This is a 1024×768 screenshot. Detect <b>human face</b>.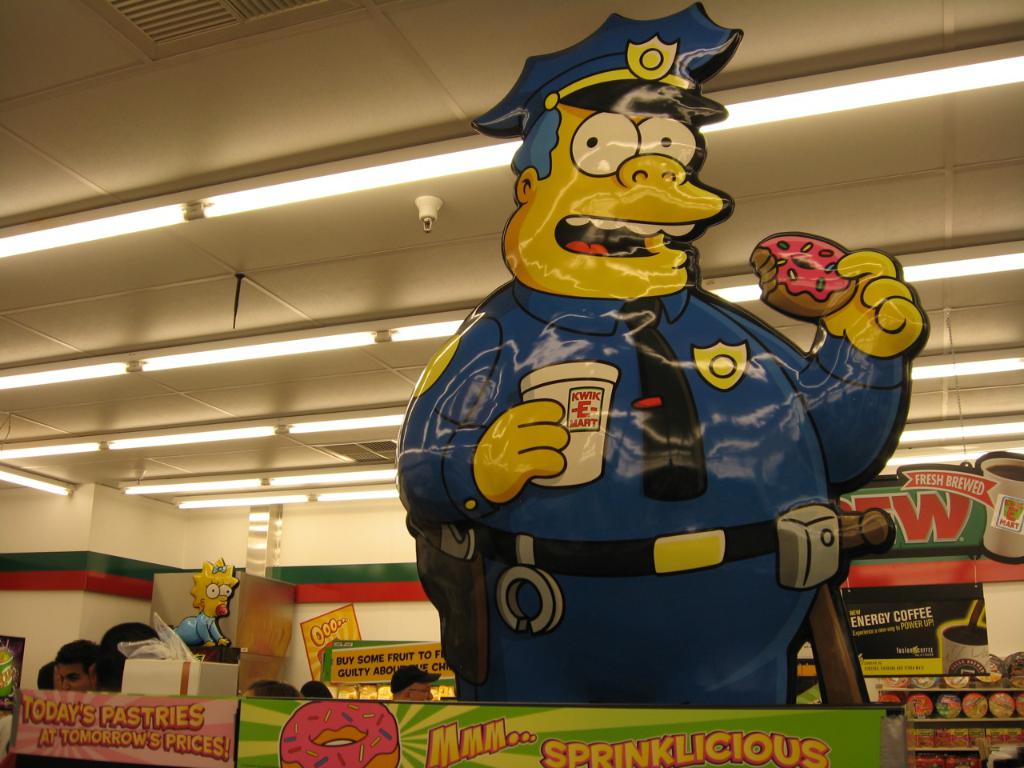
<bbox>242, 689, 258, 698</bbox>.
